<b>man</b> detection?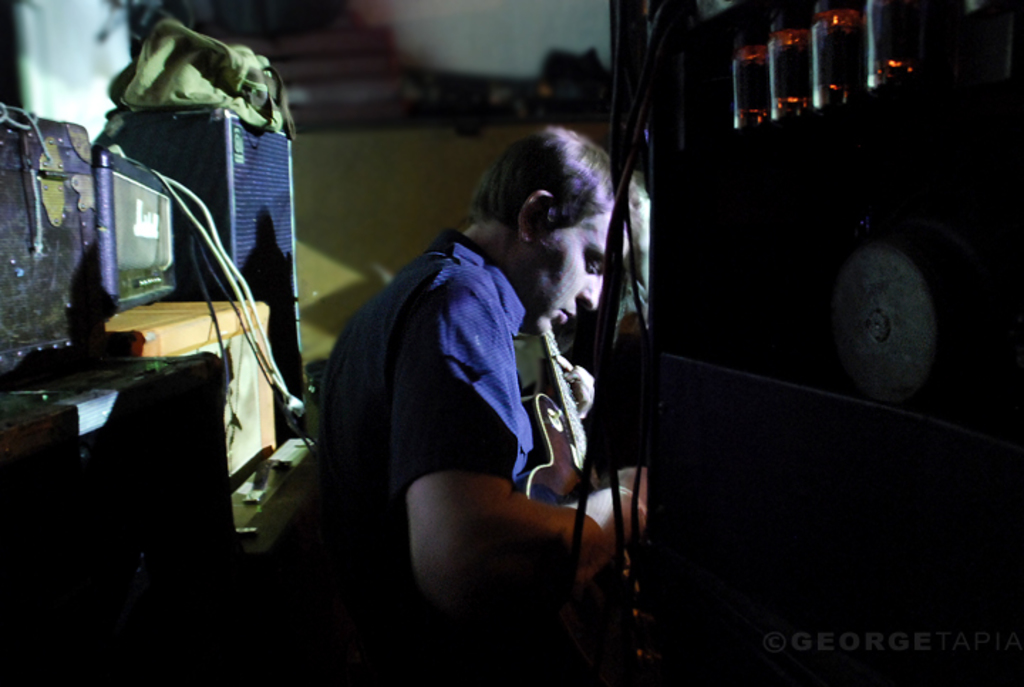
region(319, 134, 657, 603)
